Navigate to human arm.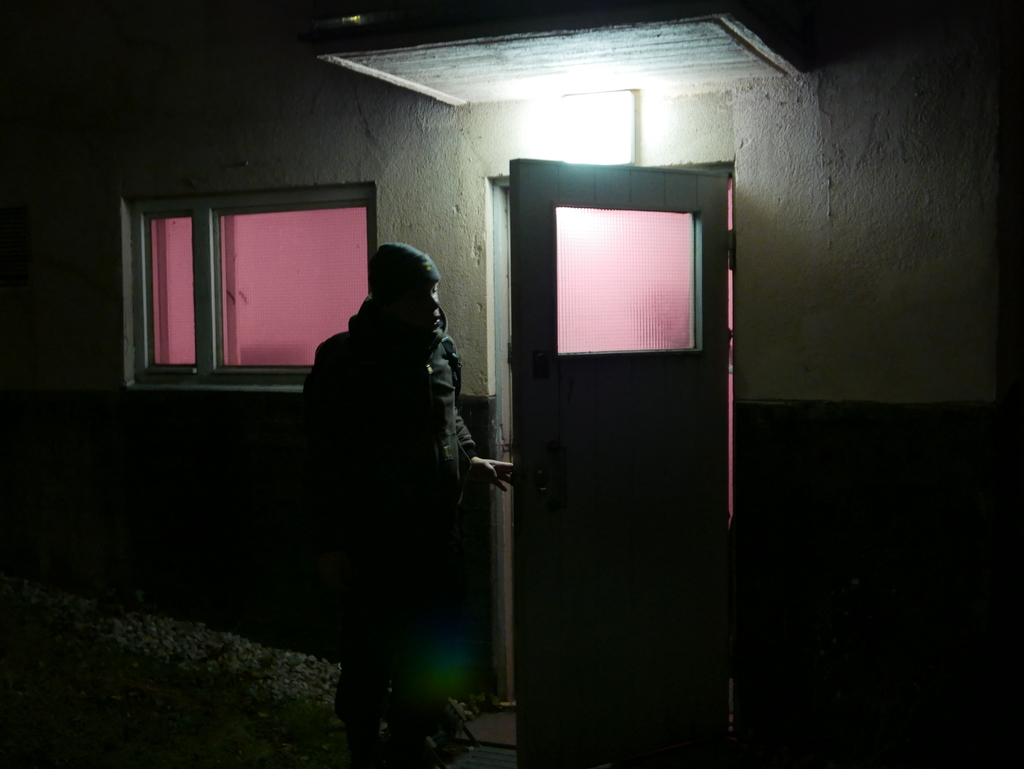
Navigation target: 450:342:514:494.
